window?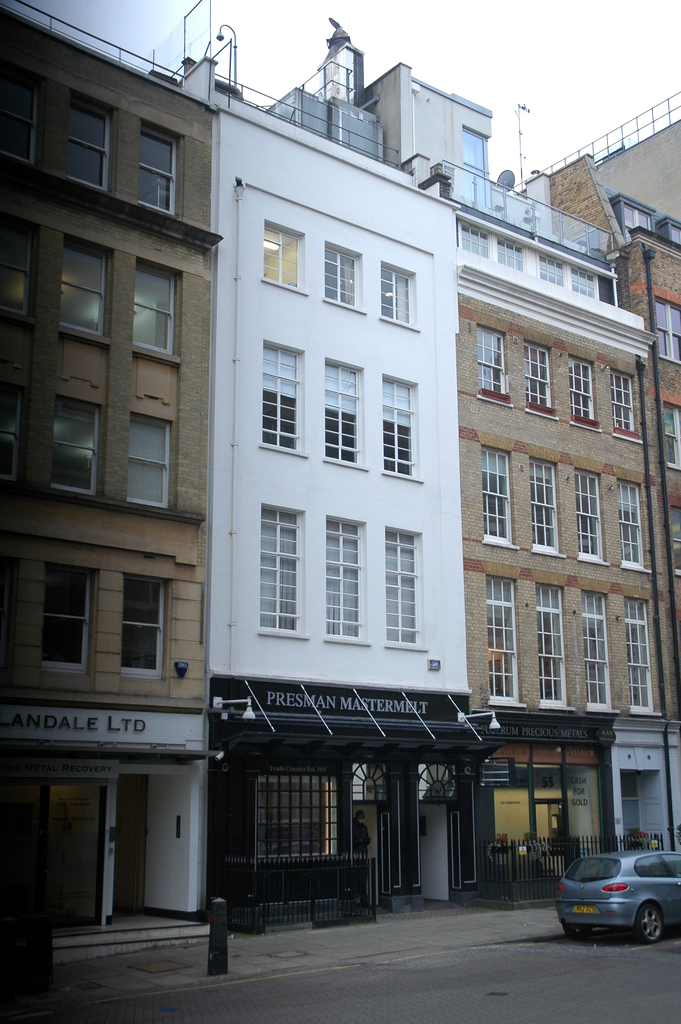
left=217, top=779, right=334, bottom=854
